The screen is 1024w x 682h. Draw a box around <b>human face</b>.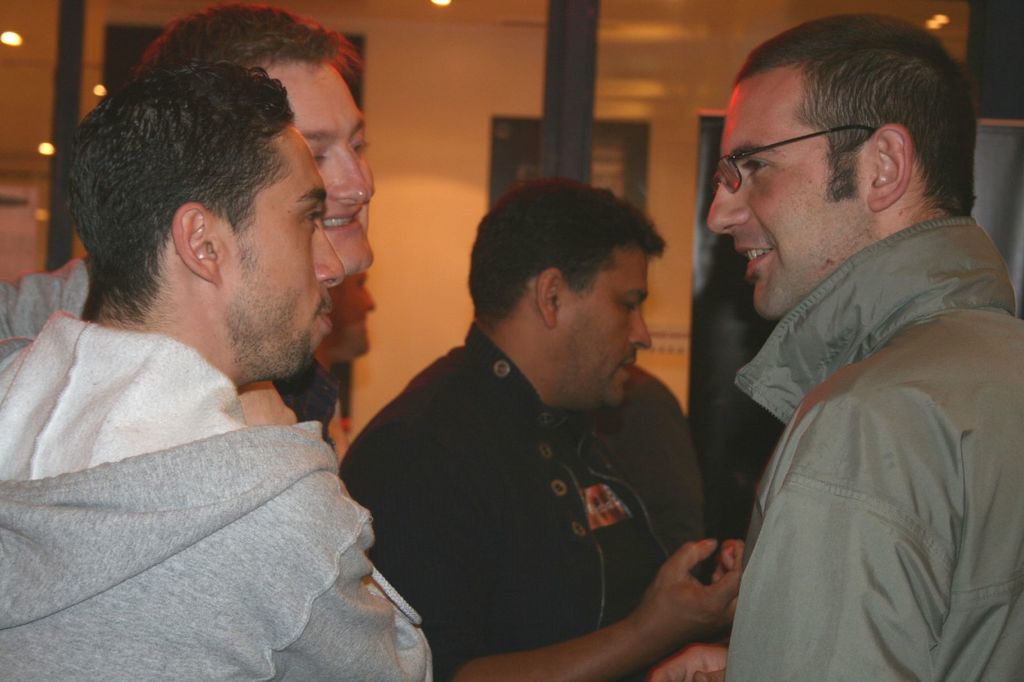
<box>557,248,651,413</box>.
